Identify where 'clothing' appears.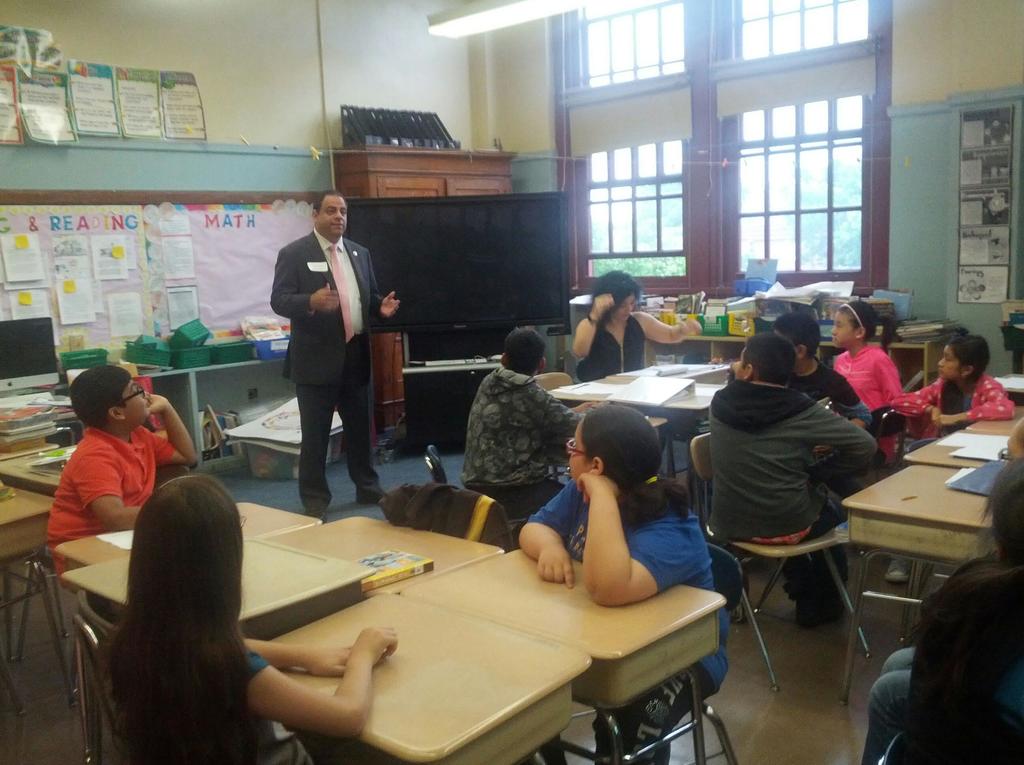
Appears at (x1=269, y1=225, x2=384, y2=508).
